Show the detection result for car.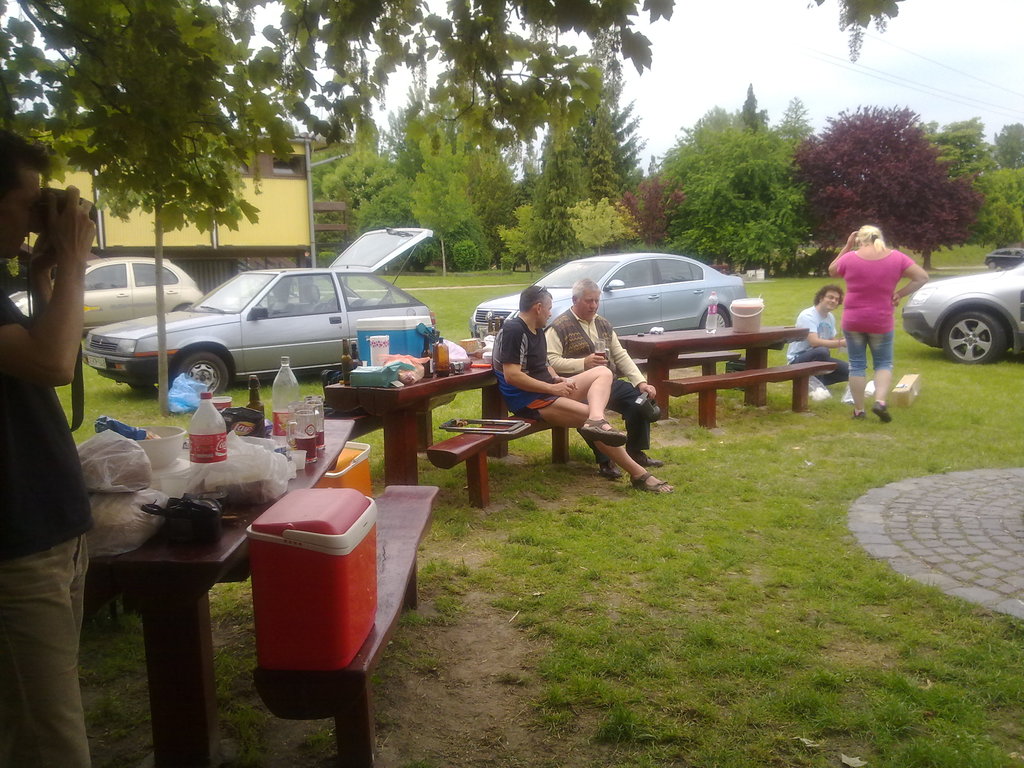
{"x1": 7, "y1": 255, "x2": 202, "y2": 336}.
